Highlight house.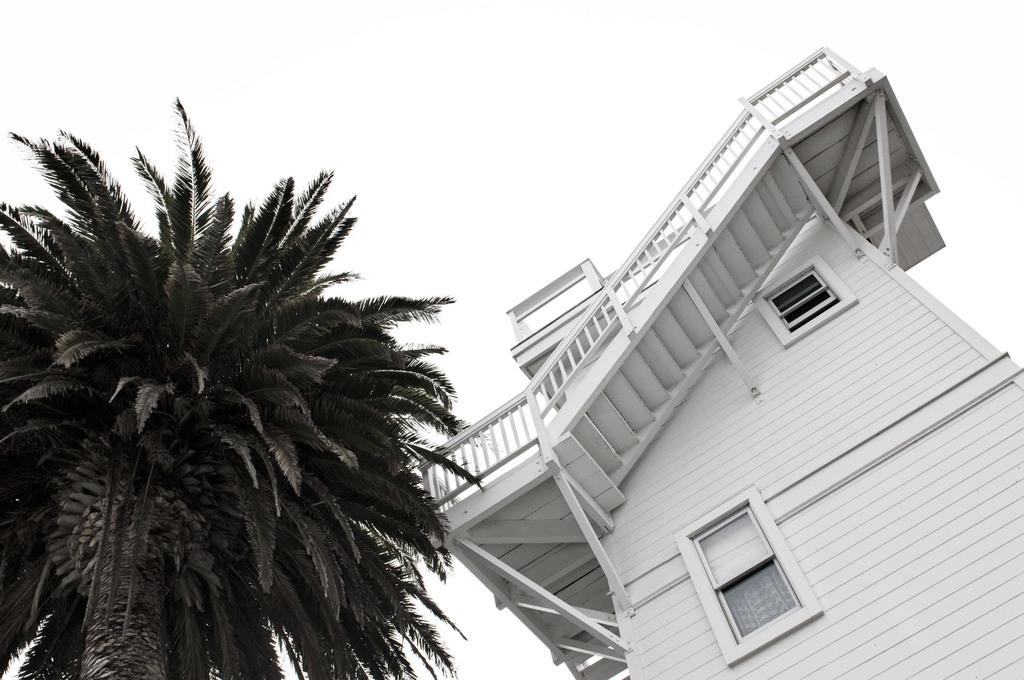
Highlighted region: {"left": 408, "top": 36, "right": 1023, "bottom": 679}.
